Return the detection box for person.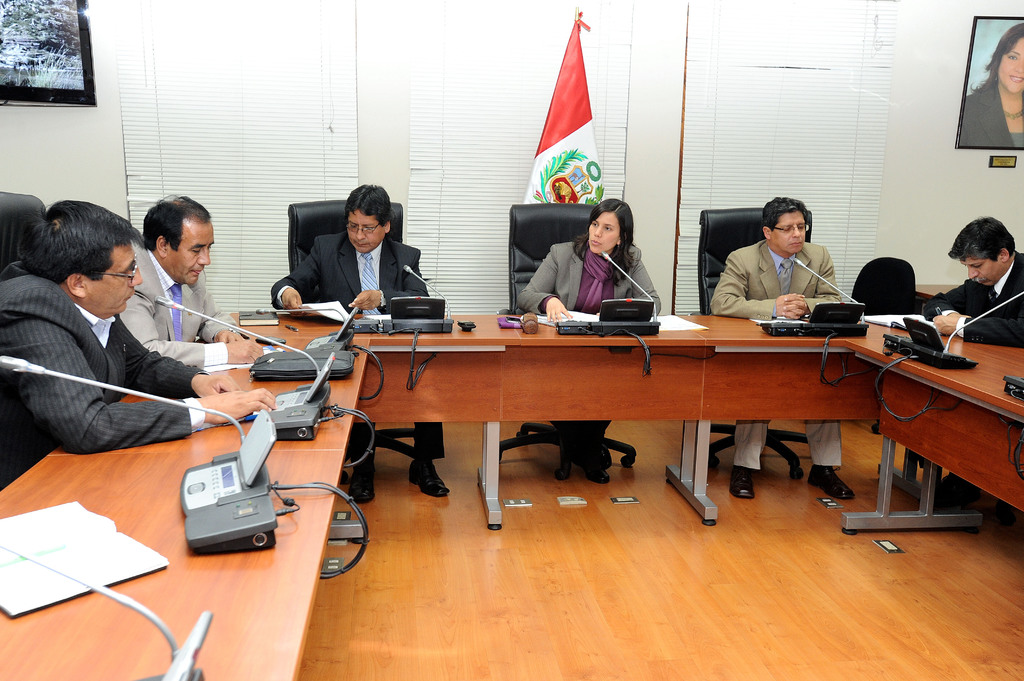
bbox=[514, 196, 662, 486].
